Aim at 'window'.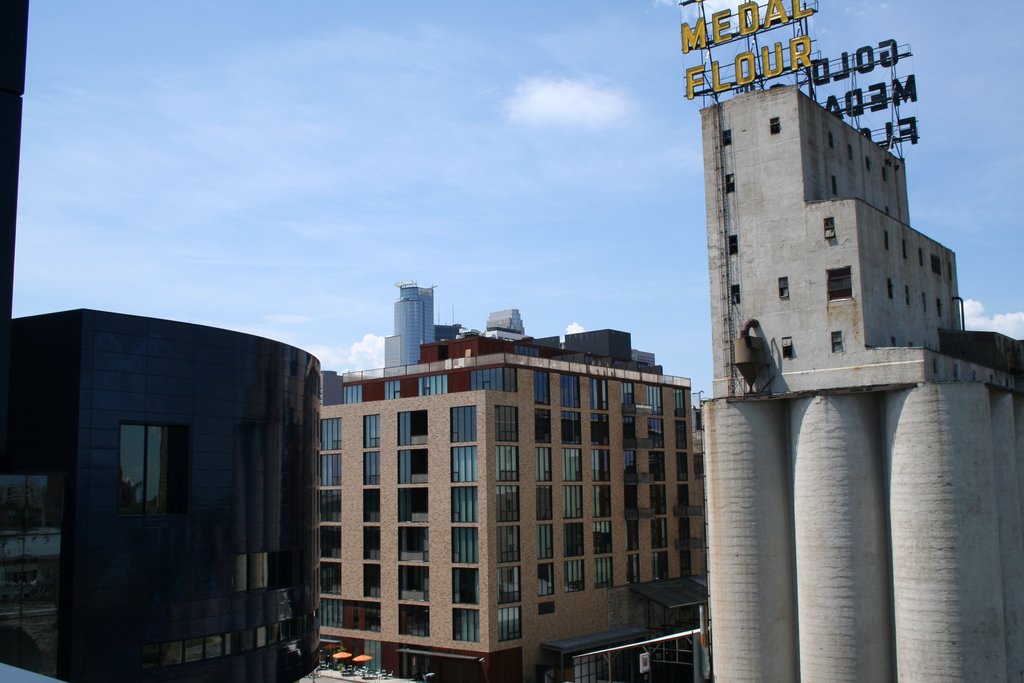
Aimed at 114/425/178/522.
